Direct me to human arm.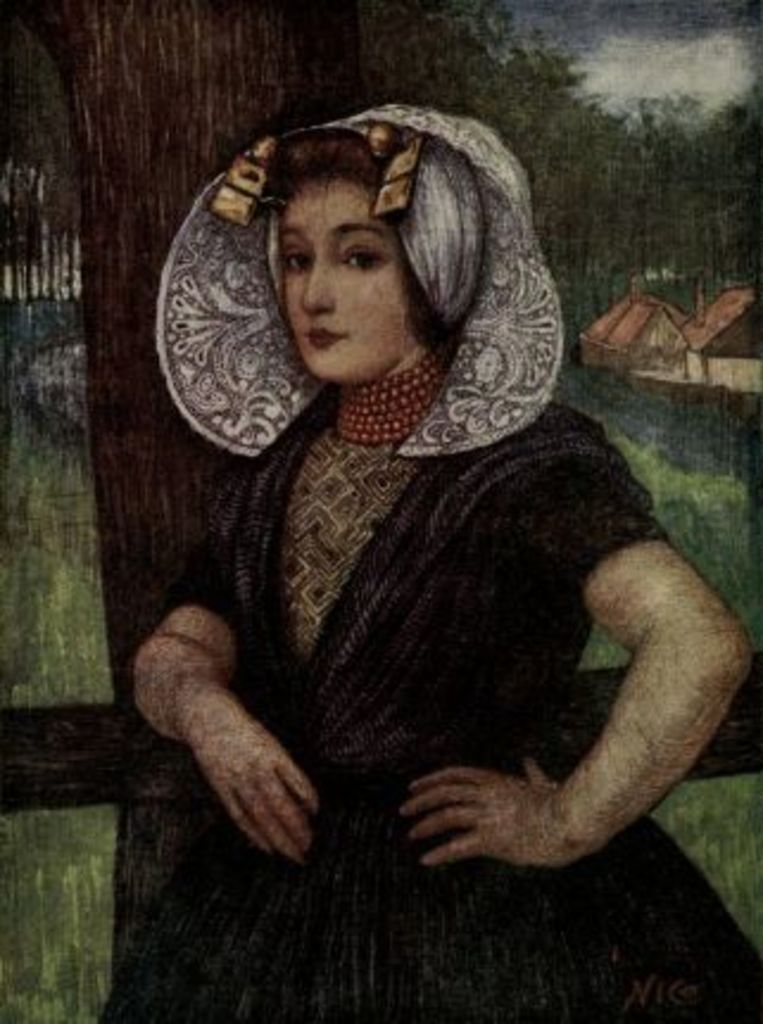
Direction: {"x1": 425, "y1": 504, "x2": 744, "y2": 877}.
